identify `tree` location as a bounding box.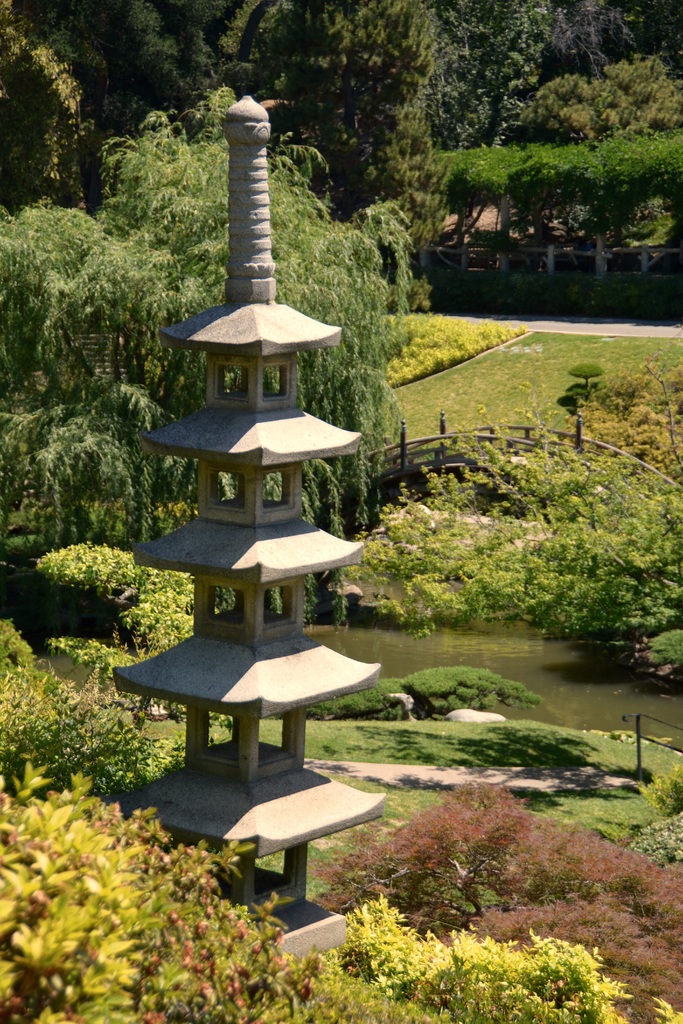
l=434, t=144, r=507, b=246.
